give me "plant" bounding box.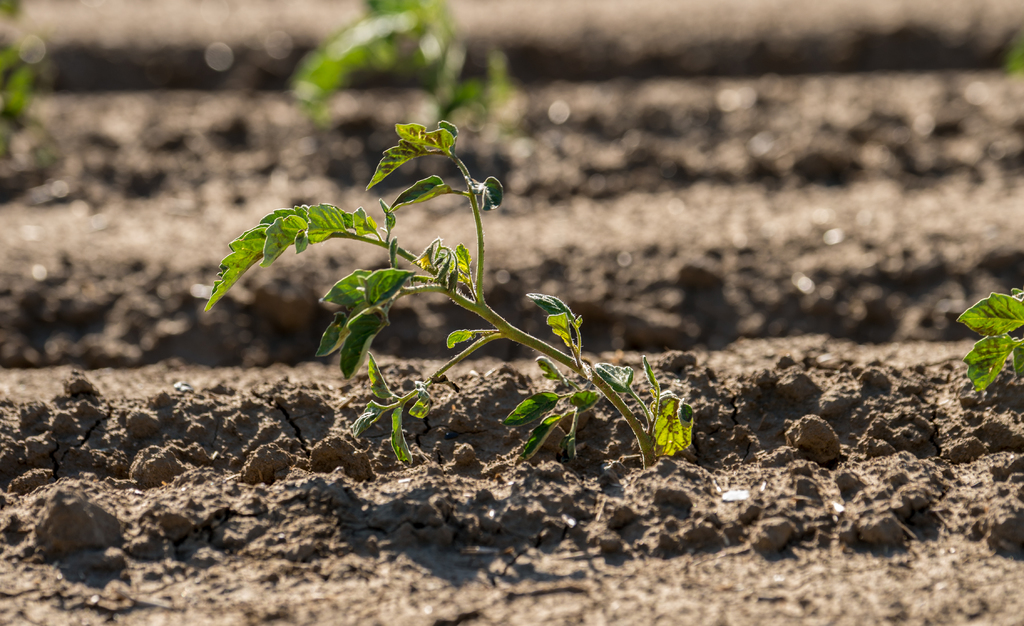
Rect(272, 0, 529, 169).
